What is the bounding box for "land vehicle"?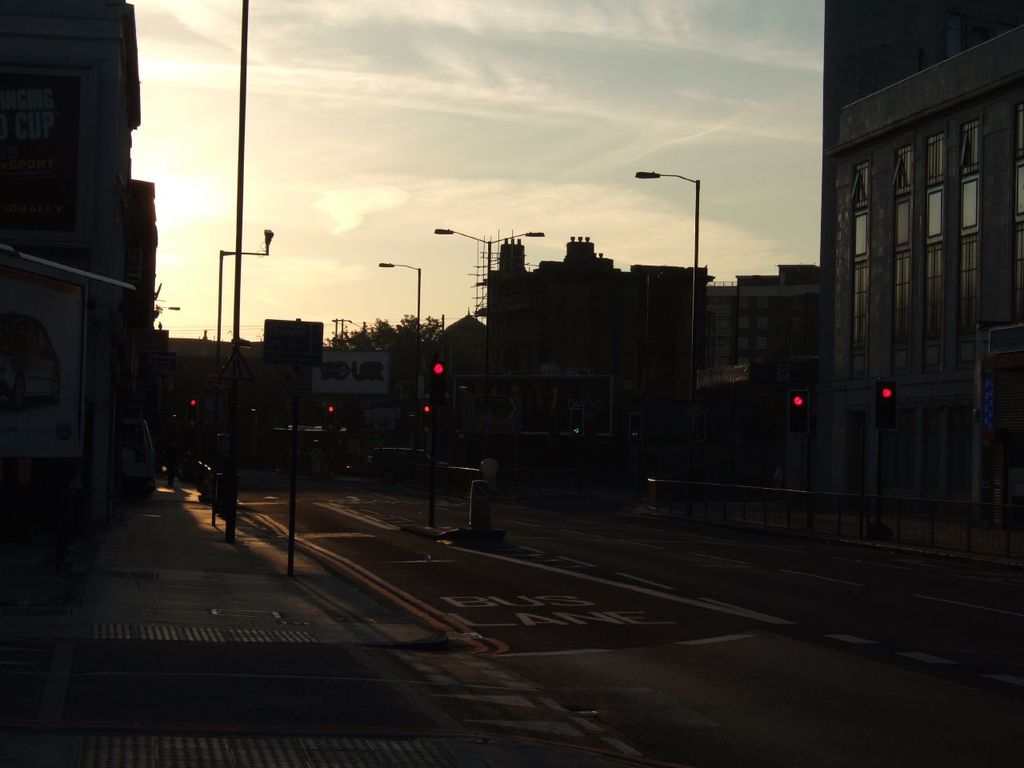
left=370, top=442, right=485, bottom=498.
